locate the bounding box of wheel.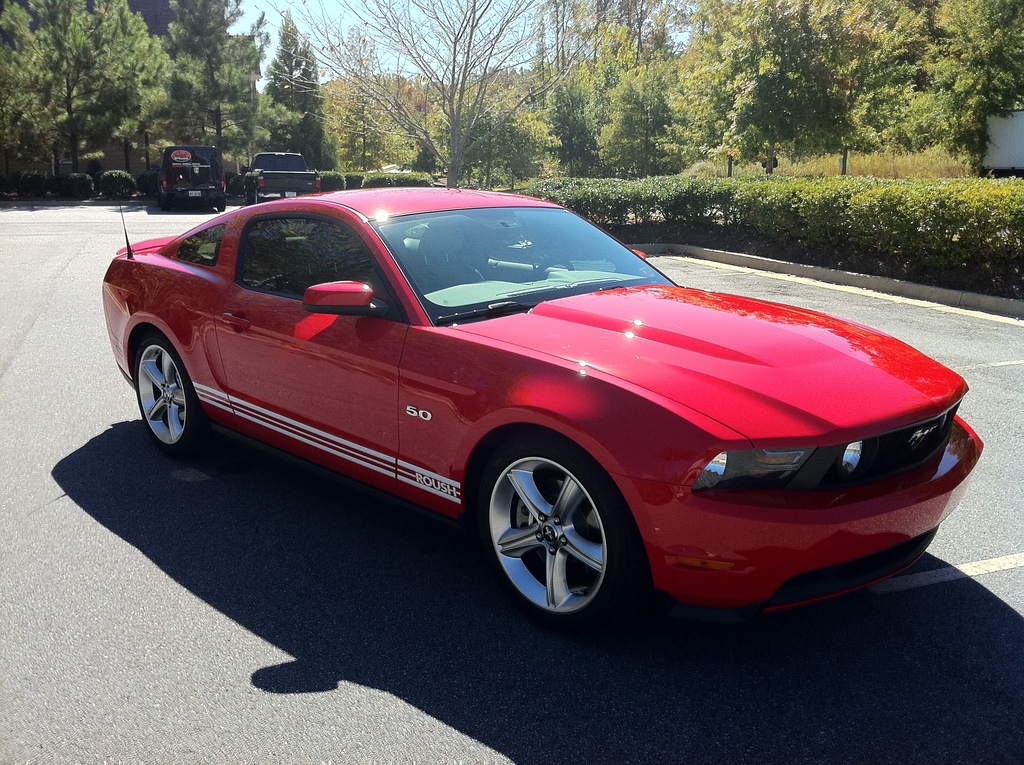
Bounding box: bbox=(245, 187, 252, 203).
